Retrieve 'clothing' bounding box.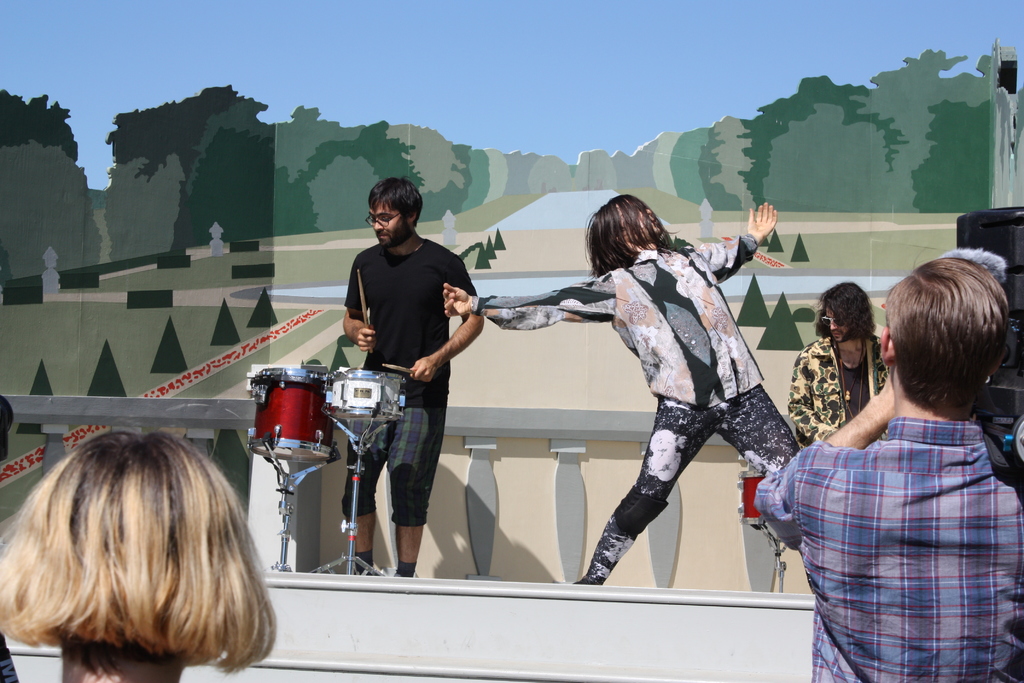
Bounding box: [x1=786, y1=333, x2=896, y2=435].
